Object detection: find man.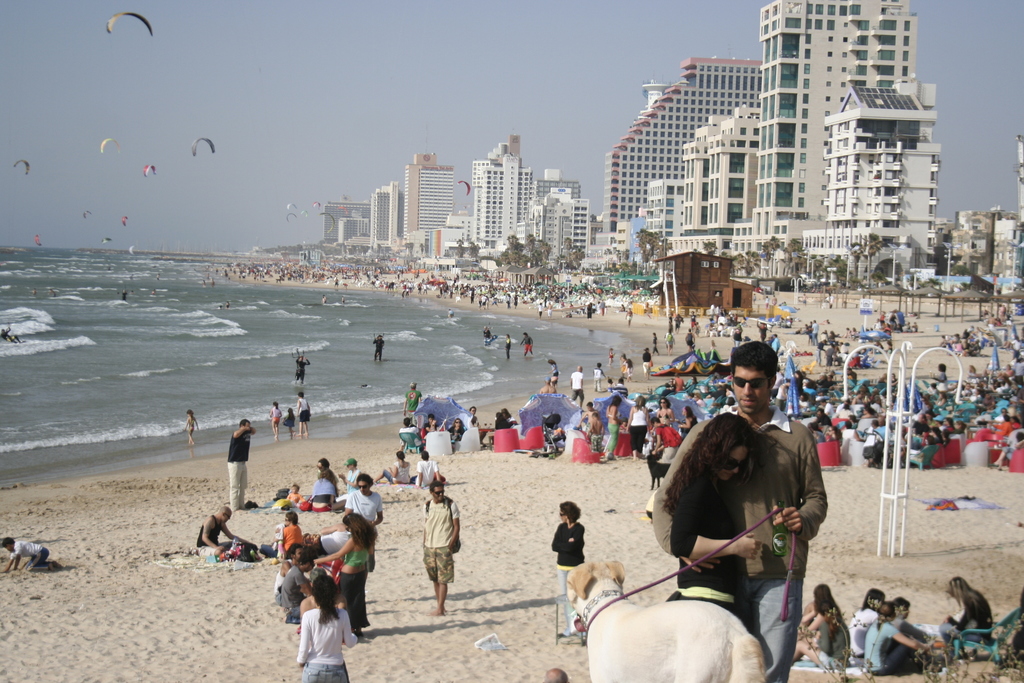
x1=223, y1=417, x2=259, y2=514.
